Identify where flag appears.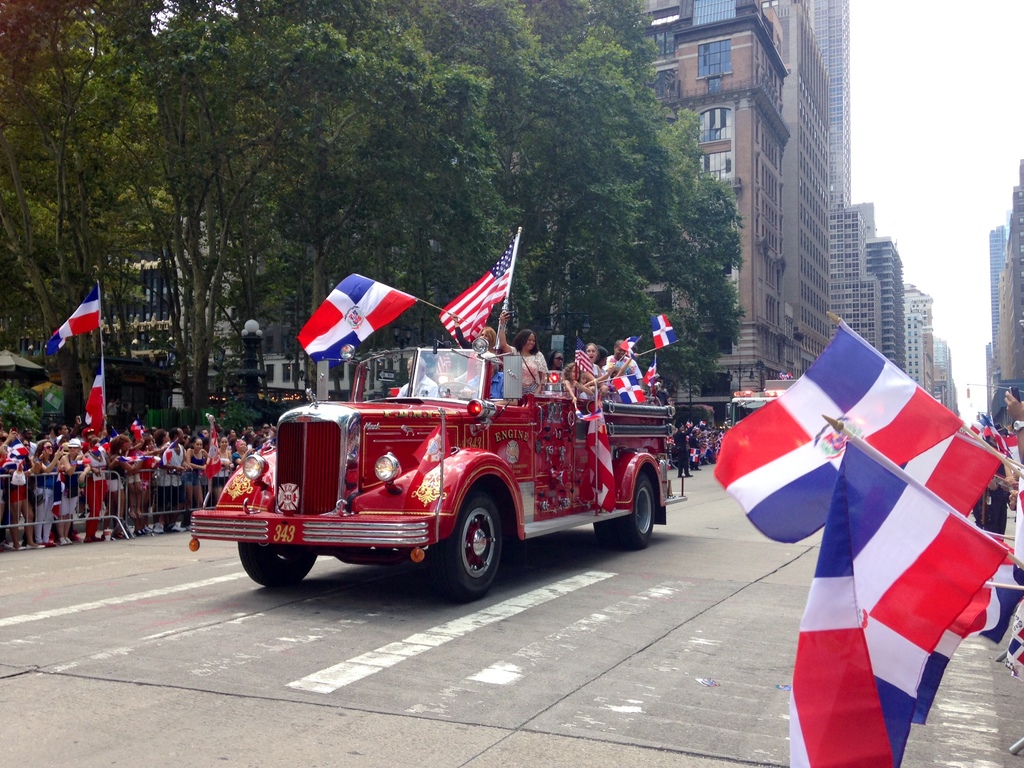
Appears at [618,330,642,356].
